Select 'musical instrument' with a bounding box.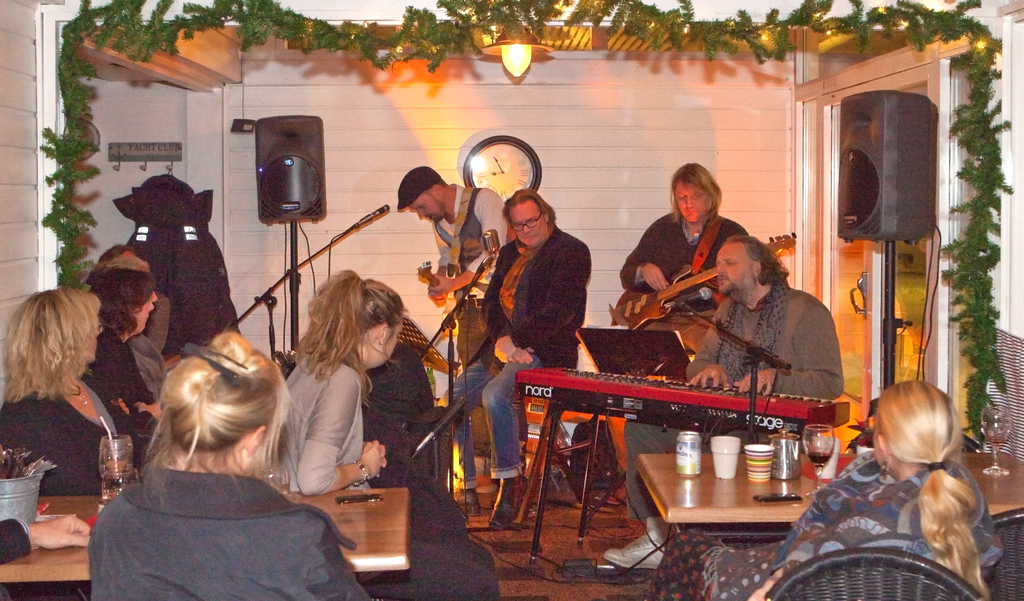
[left=531, top=360, right=836, bottom=443].
